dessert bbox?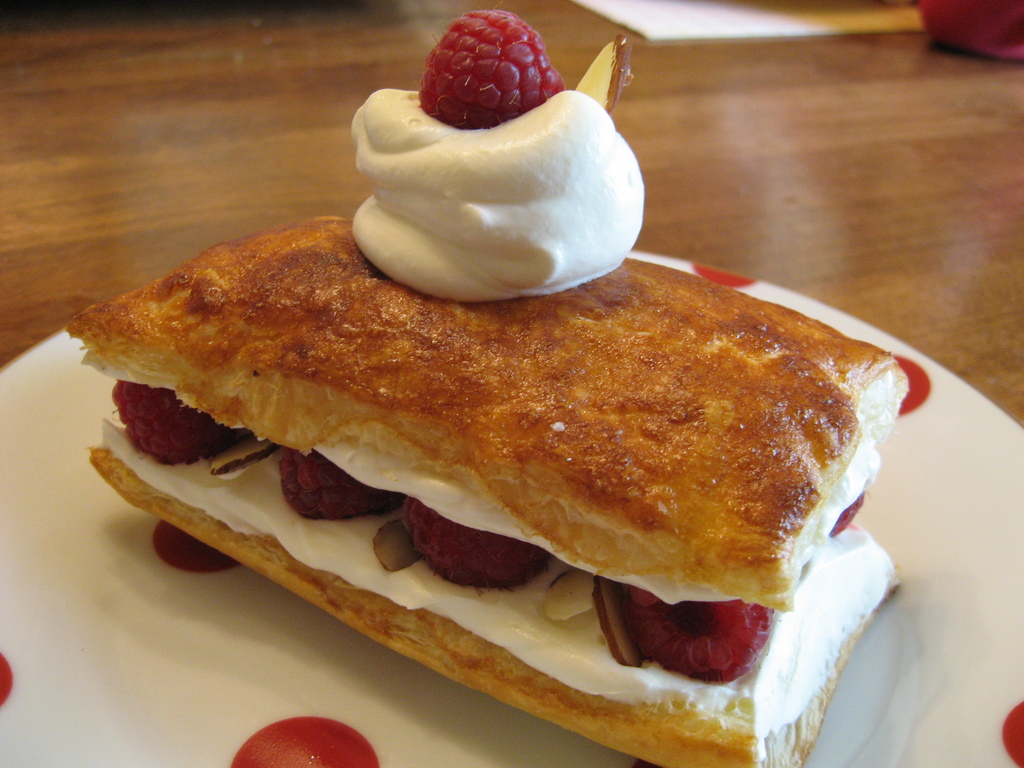
(left=87, top=12, right=908, bottom=767)
